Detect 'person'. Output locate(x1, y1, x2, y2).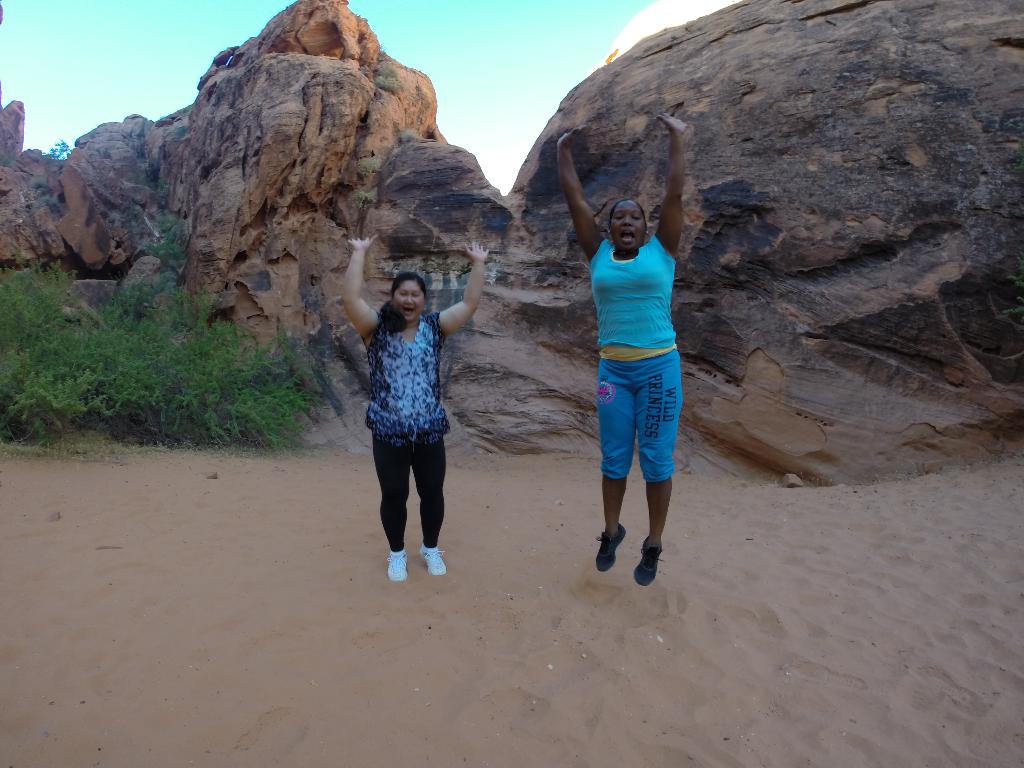
locate(571, 147, 695, 590).
